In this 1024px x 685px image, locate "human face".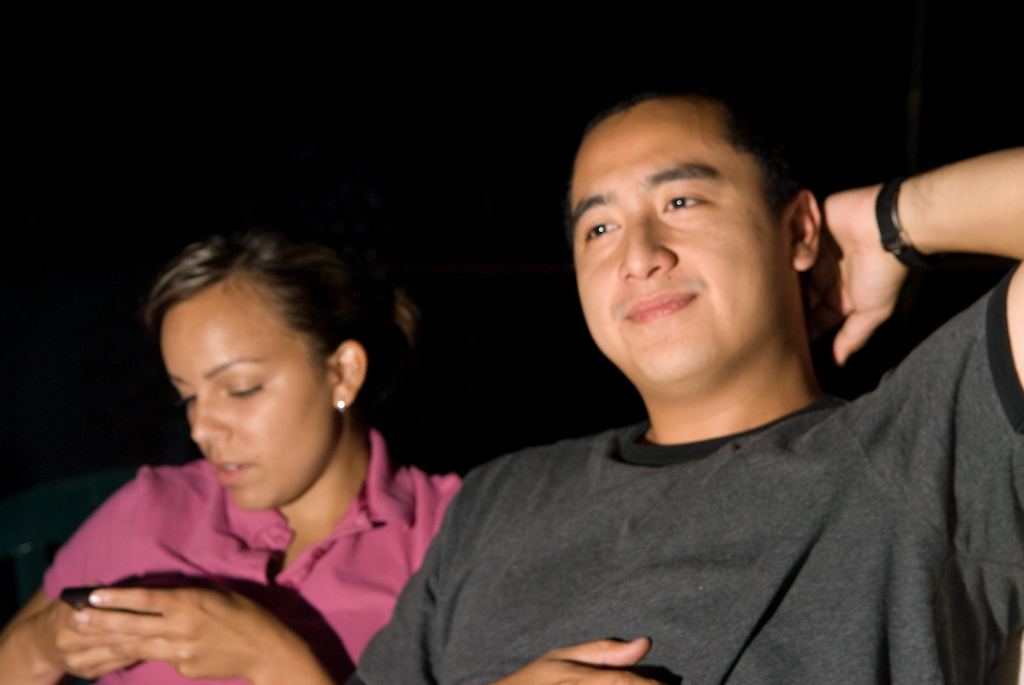
Bounding box: bbox(569, 97, 778, 383).
